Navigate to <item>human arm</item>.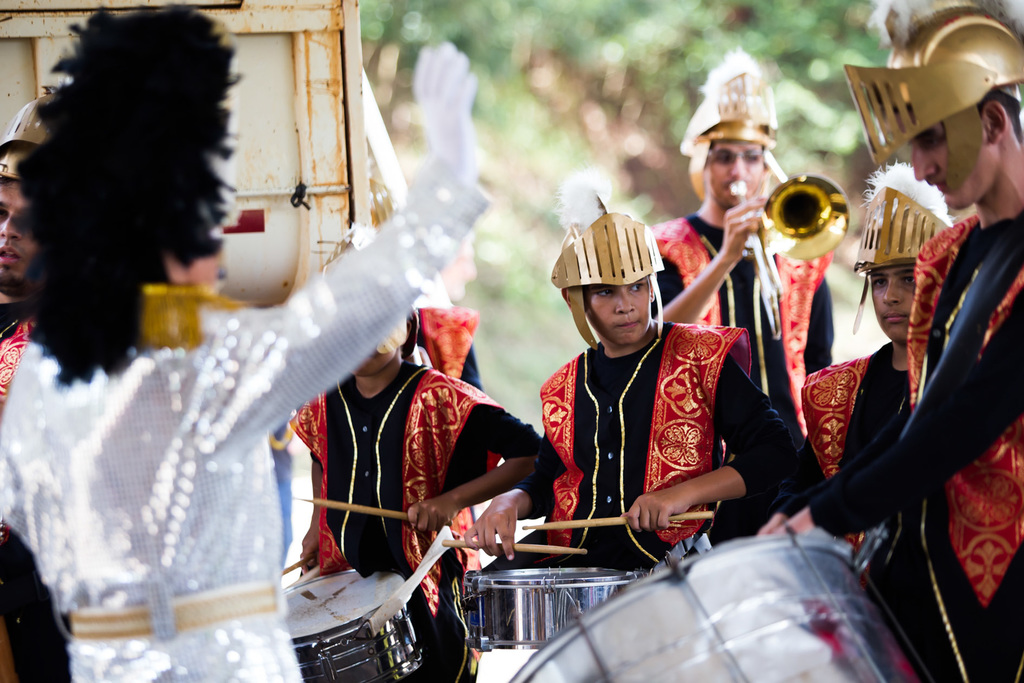
Navigation target: [left=295, top=415, right=325, bottom=572].
